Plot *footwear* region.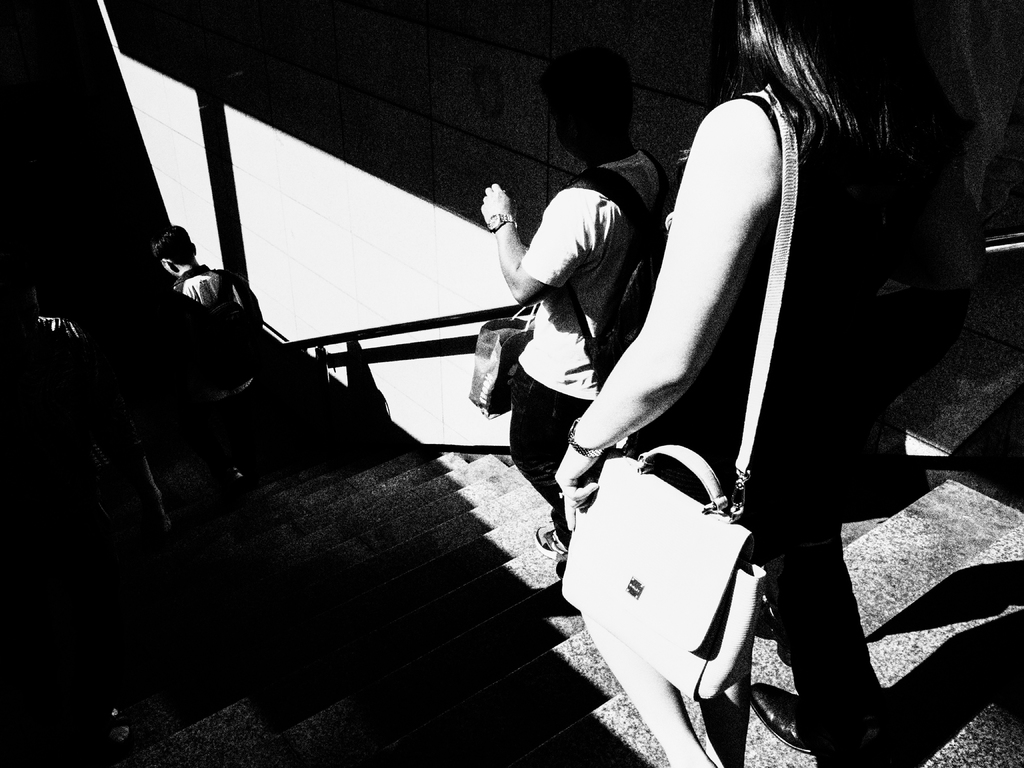
Plotted at pyautogui.locateOnScreen(530, 524, 568, 564).
